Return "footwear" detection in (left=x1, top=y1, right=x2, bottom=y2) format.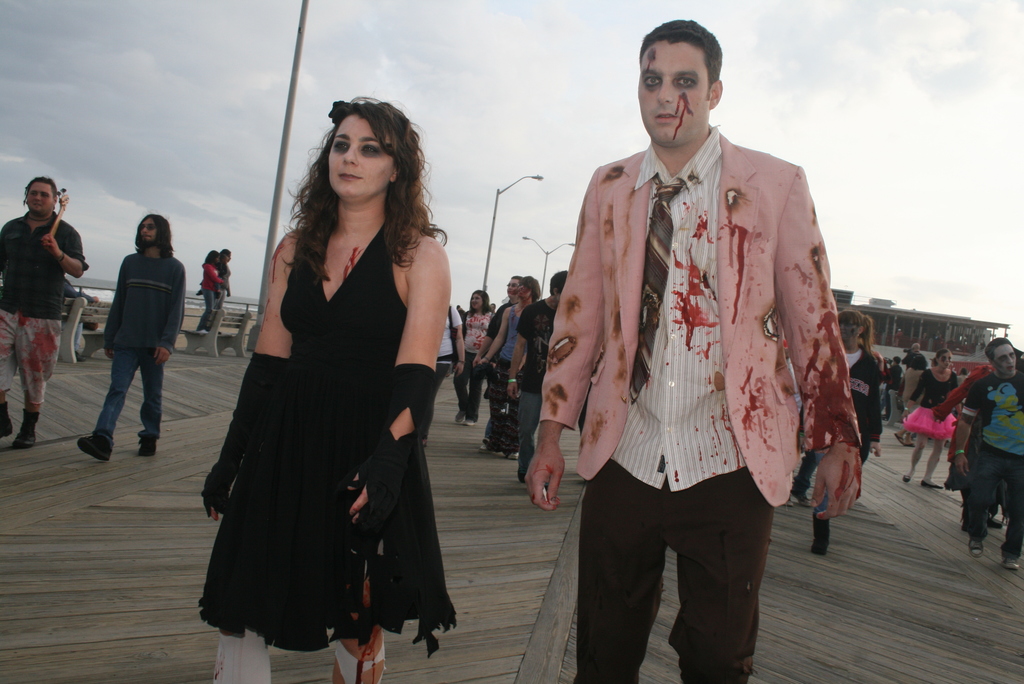
(left=474, top=434, right=501, bottom=456).
